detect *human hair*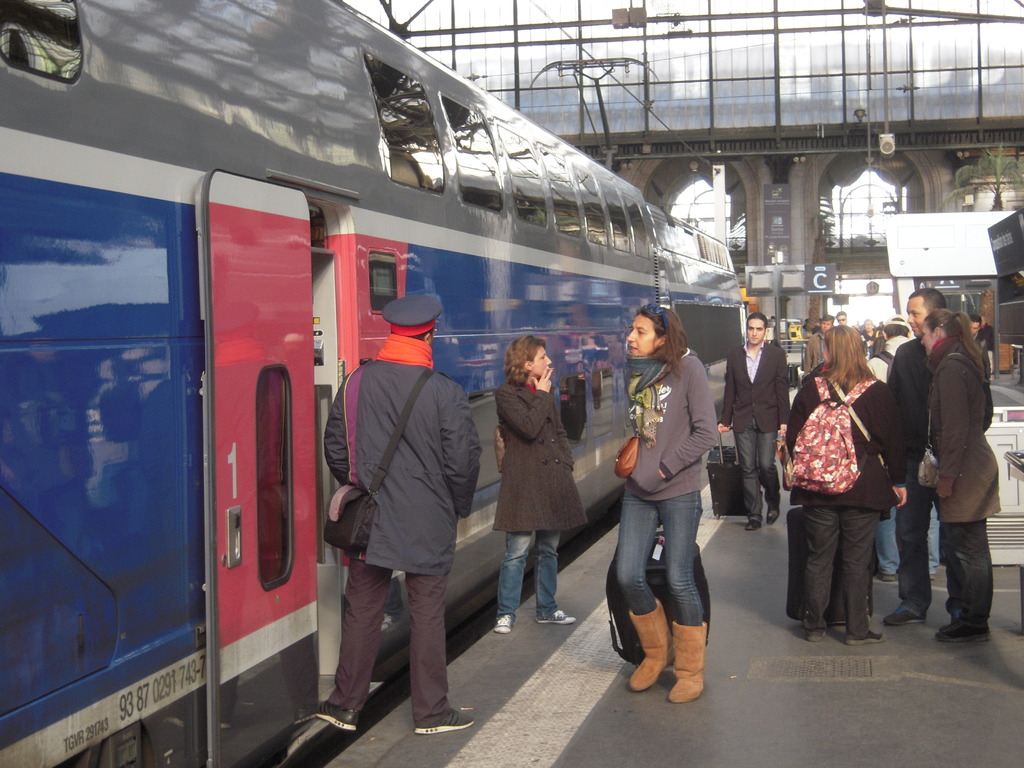
<box>508,330,550,393</box>
